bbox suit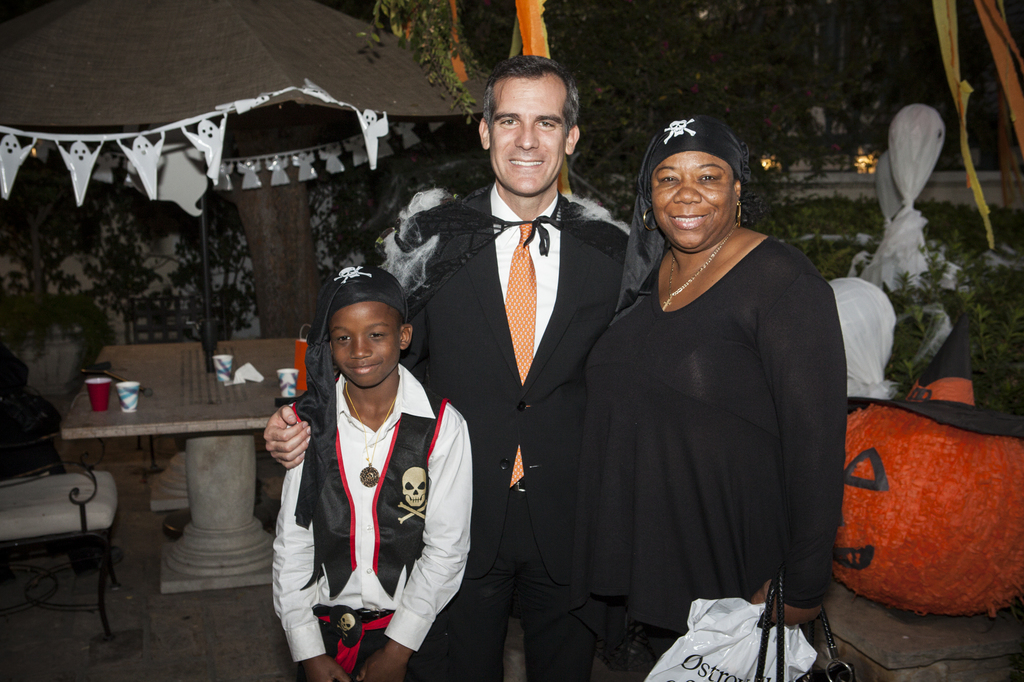
[x1=399, y1=187, x2=628, y2=681]
